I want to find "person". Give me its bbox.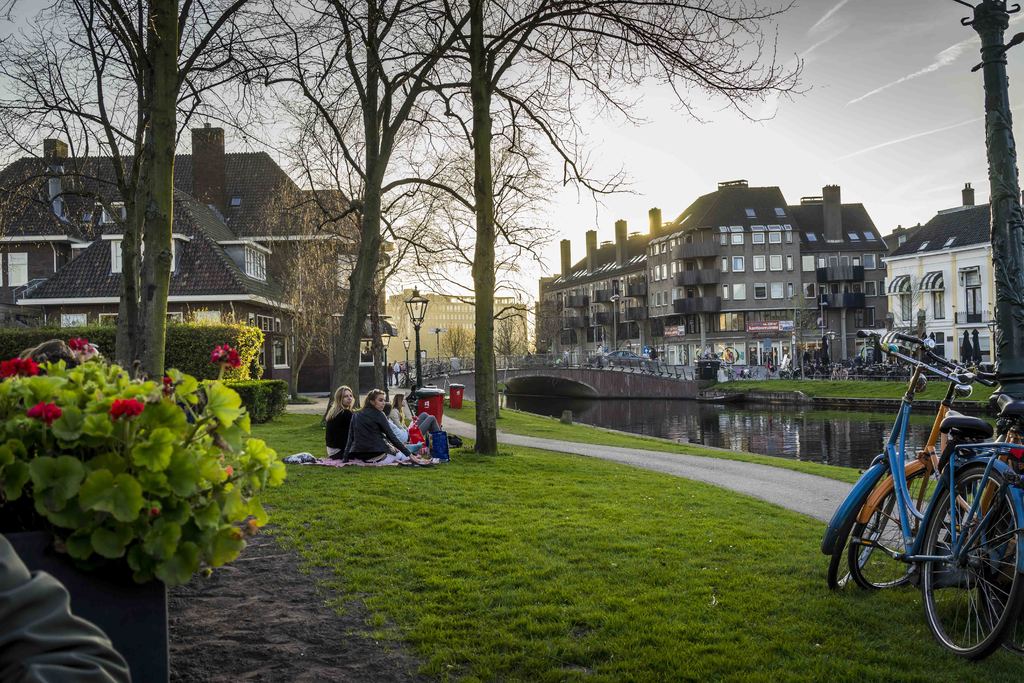
(340,384,429,466).
